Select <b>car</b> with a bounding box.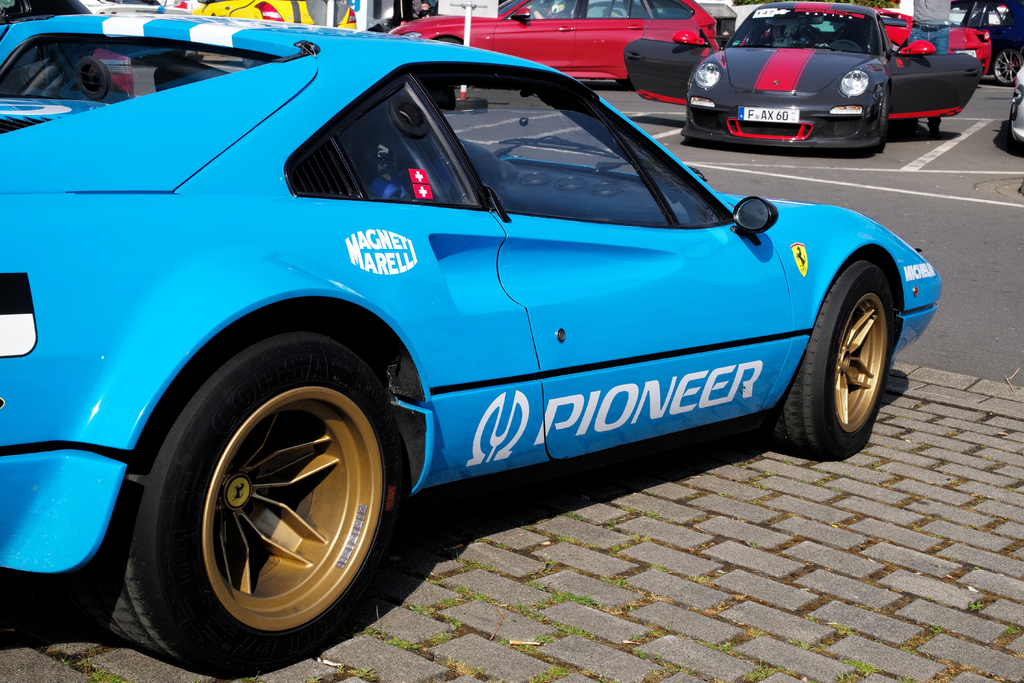
[884,3,995,85].
